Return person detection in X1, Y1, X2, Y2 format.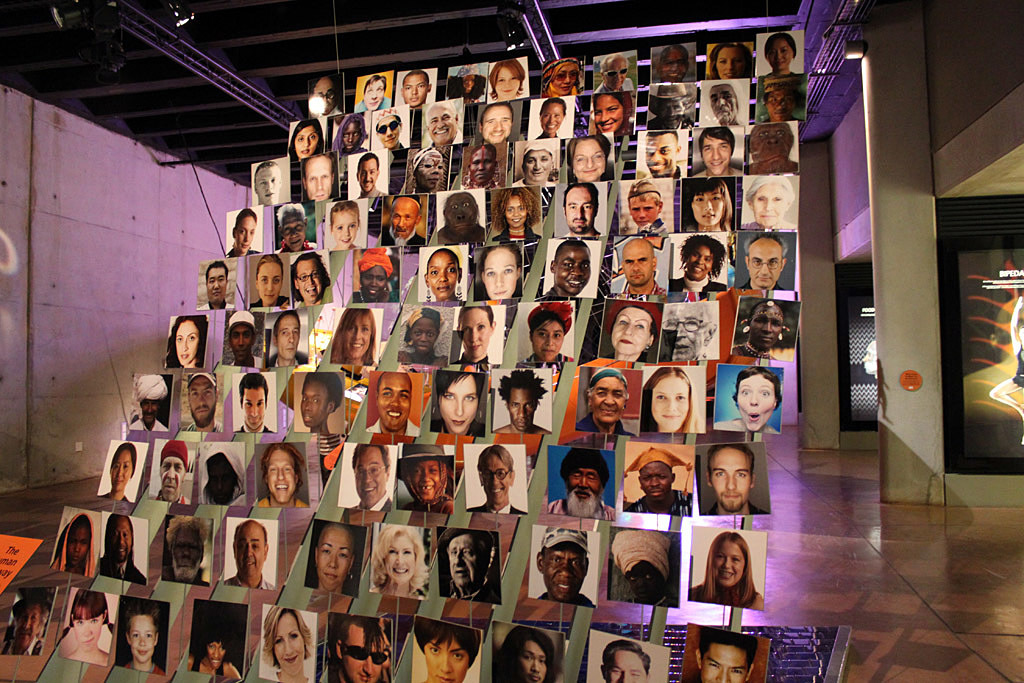
376, 113, 419, 193.
